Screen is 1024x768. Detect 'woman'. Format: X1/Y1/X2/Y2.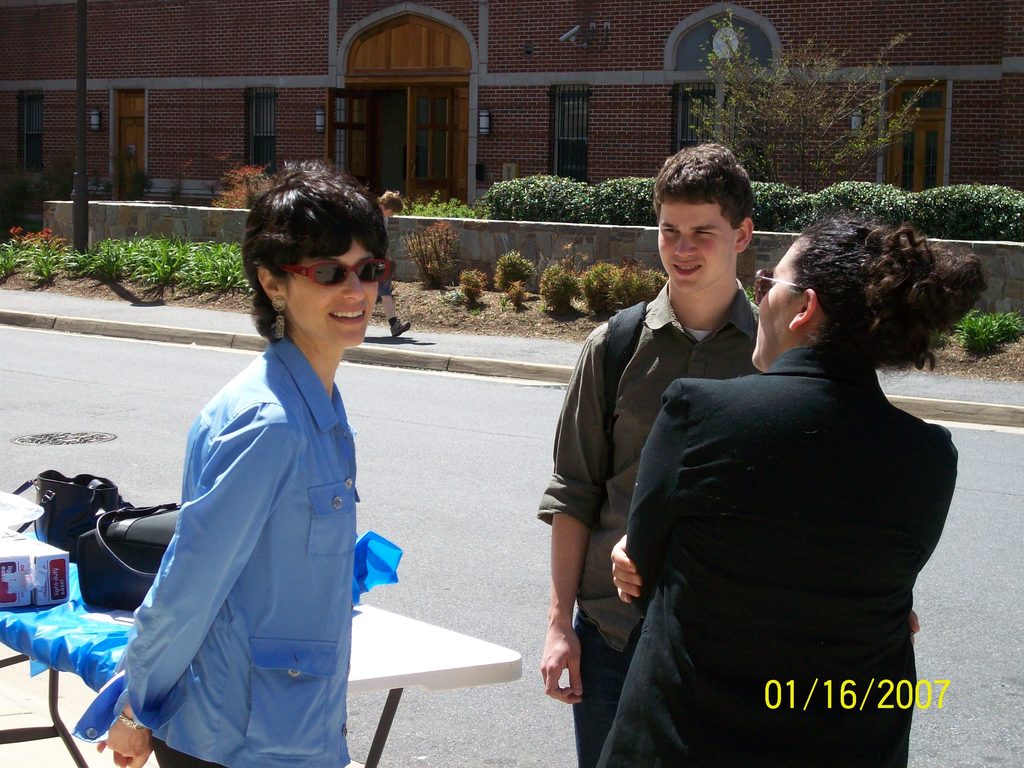
107/163/402/762.
